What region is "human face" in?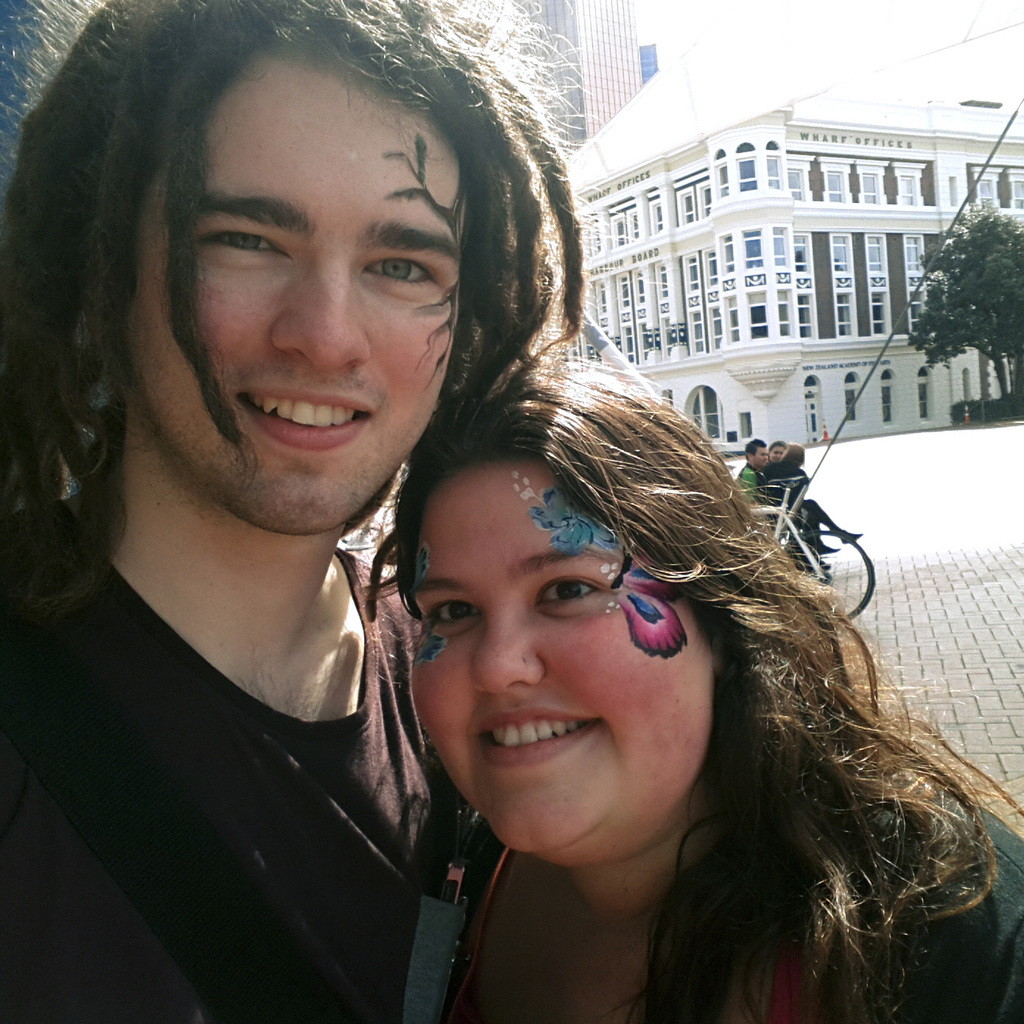
pyautogui.locateOnScreen(751, 445, 772, 469).
